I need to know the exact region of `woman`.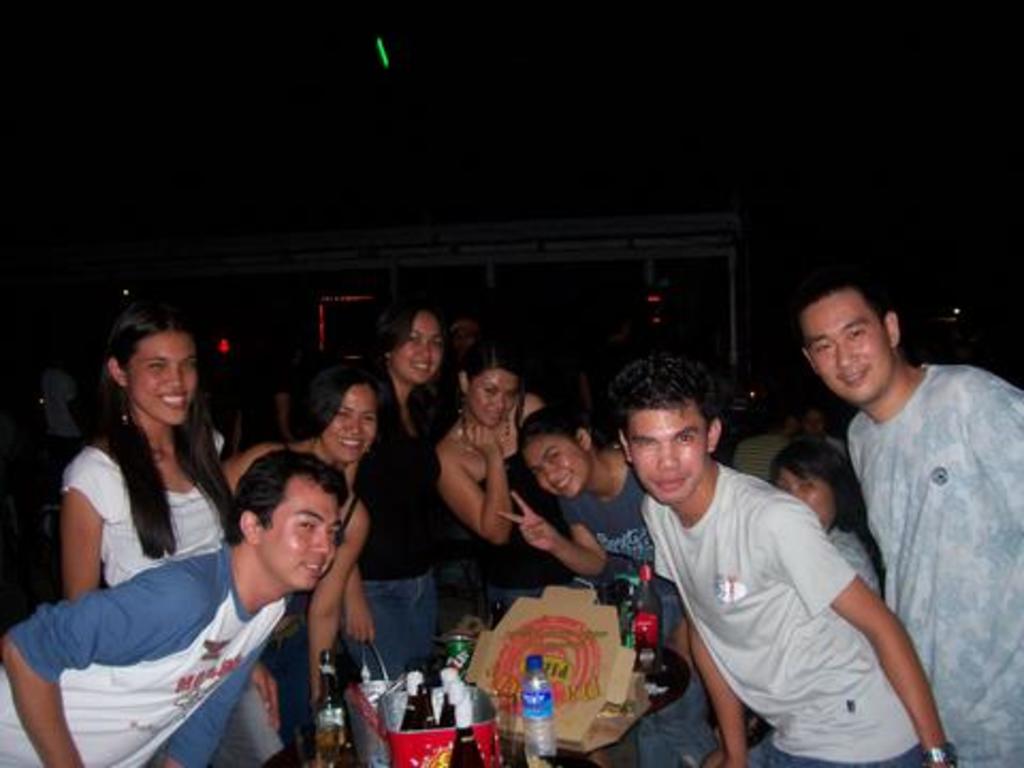
Region: pyautogui.locateOnScreen(60, 286, 288, 766).
